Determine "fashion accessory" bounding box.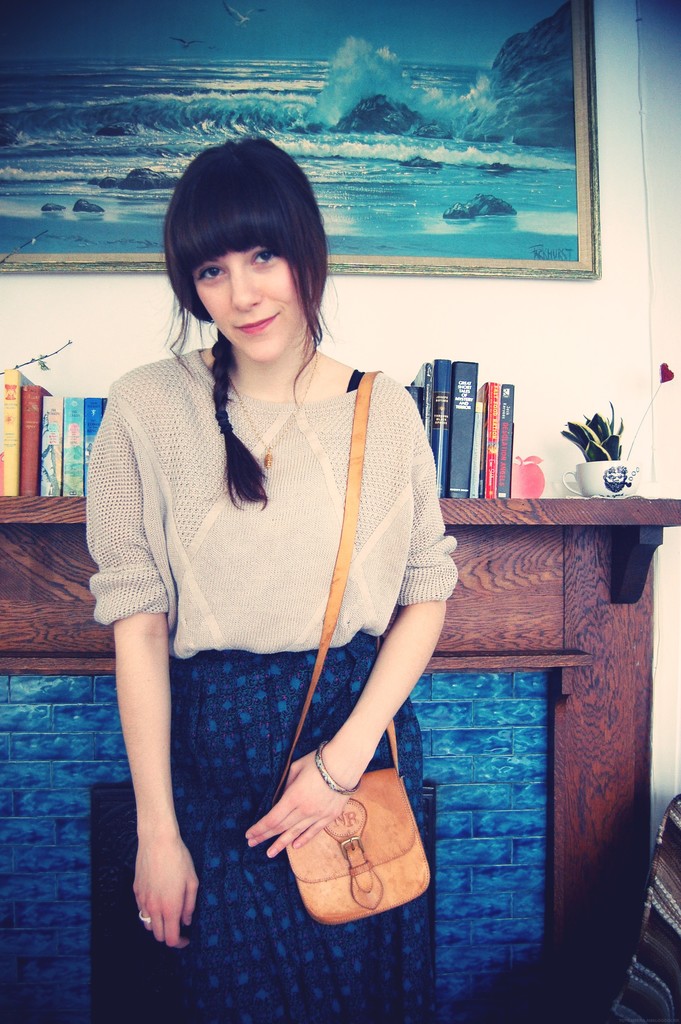
Determined: l=266, t=372, r=431, b=920.
